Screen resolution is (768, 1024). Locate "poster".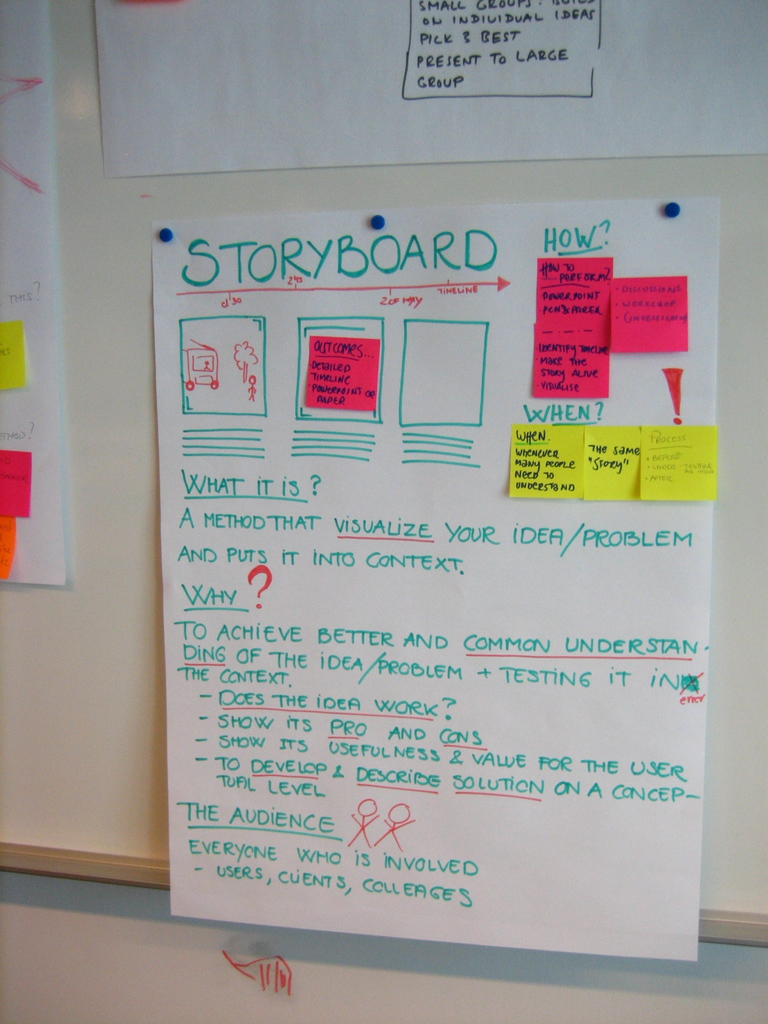
pyautogui.locateOnScreen(93, 0, 763, 179).
